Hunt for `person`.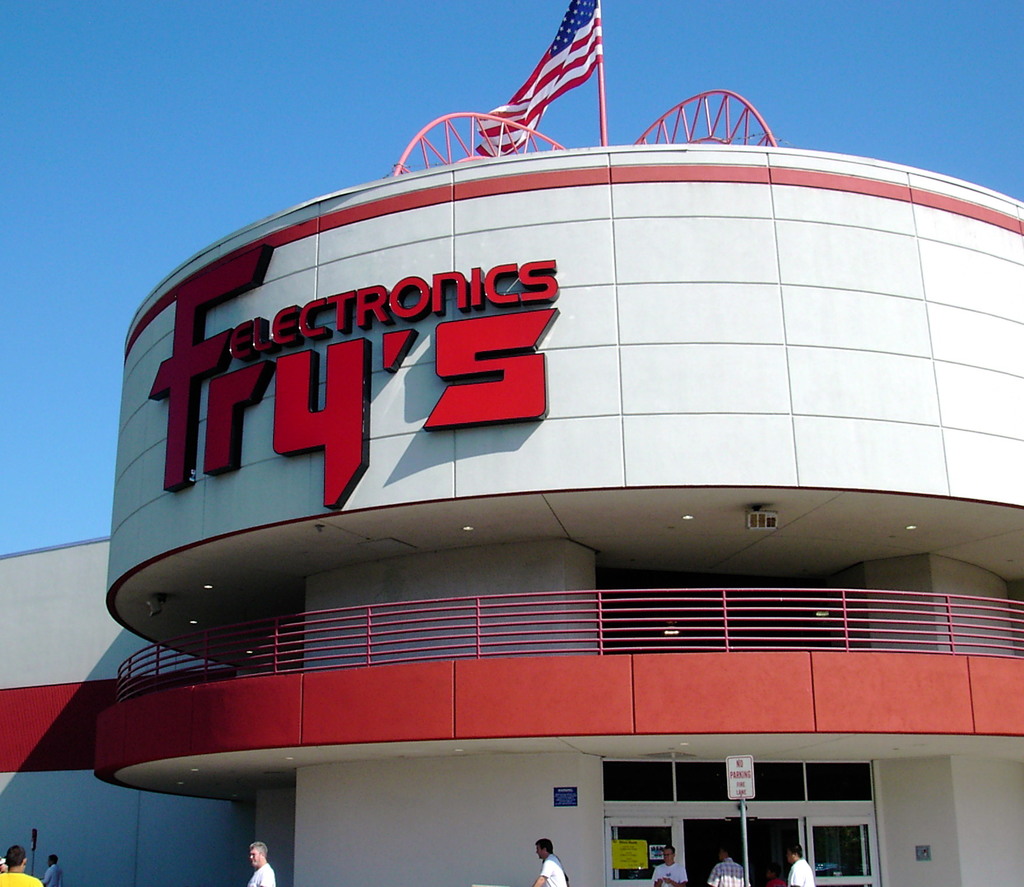
Hunted down at 764/865/783/886.
